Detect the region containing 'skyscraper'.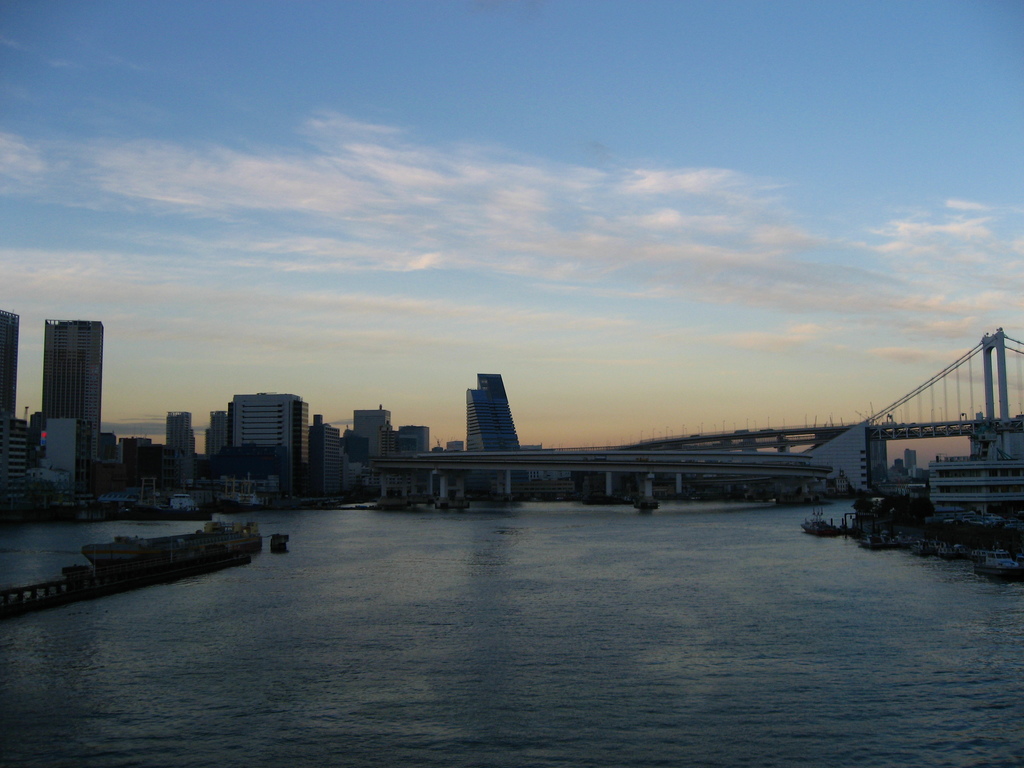
detection(392, 420, 427, 500).
